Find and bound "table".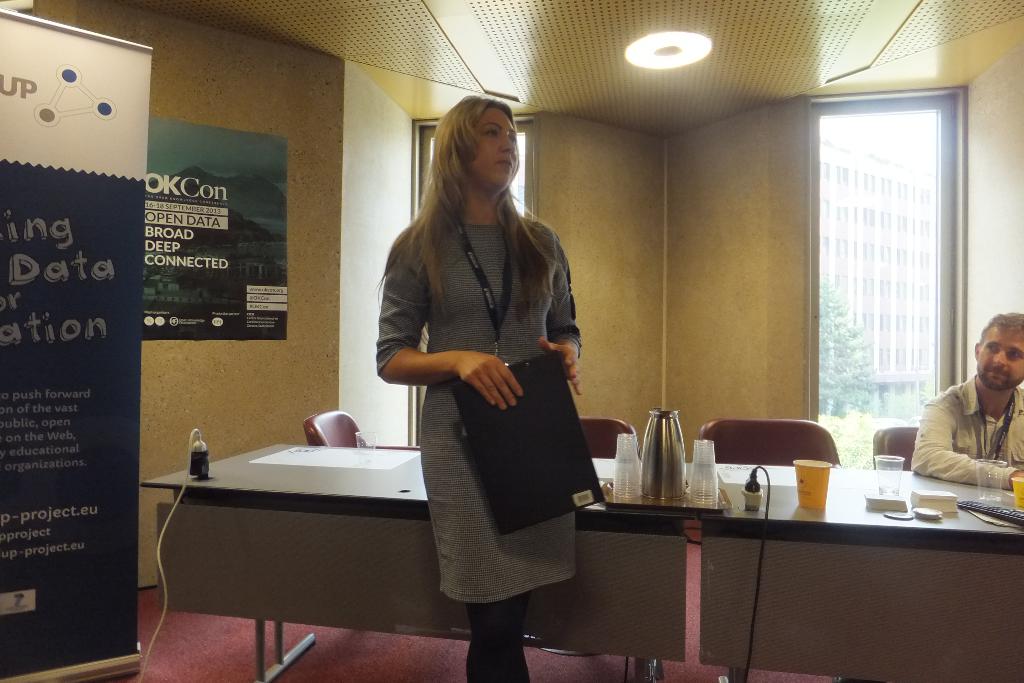
Bound: <region>141, 436, 1023, 682</region>.
